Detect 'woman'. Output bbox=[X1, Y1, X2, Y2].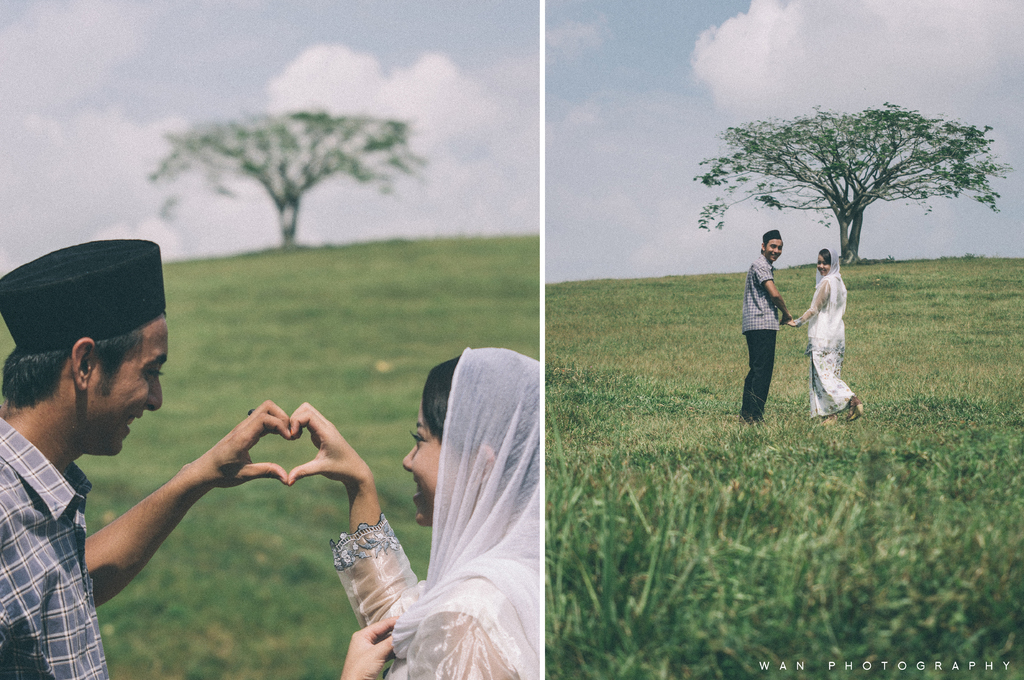
bbox=[287, 342, 547, 668].
